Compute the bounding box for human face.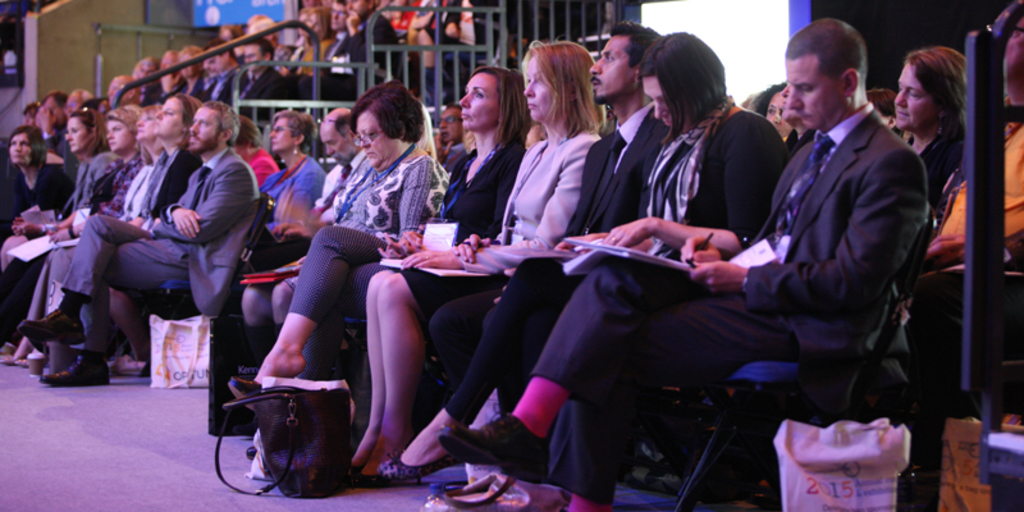
<region>462, 72, 493, 127</region>.
